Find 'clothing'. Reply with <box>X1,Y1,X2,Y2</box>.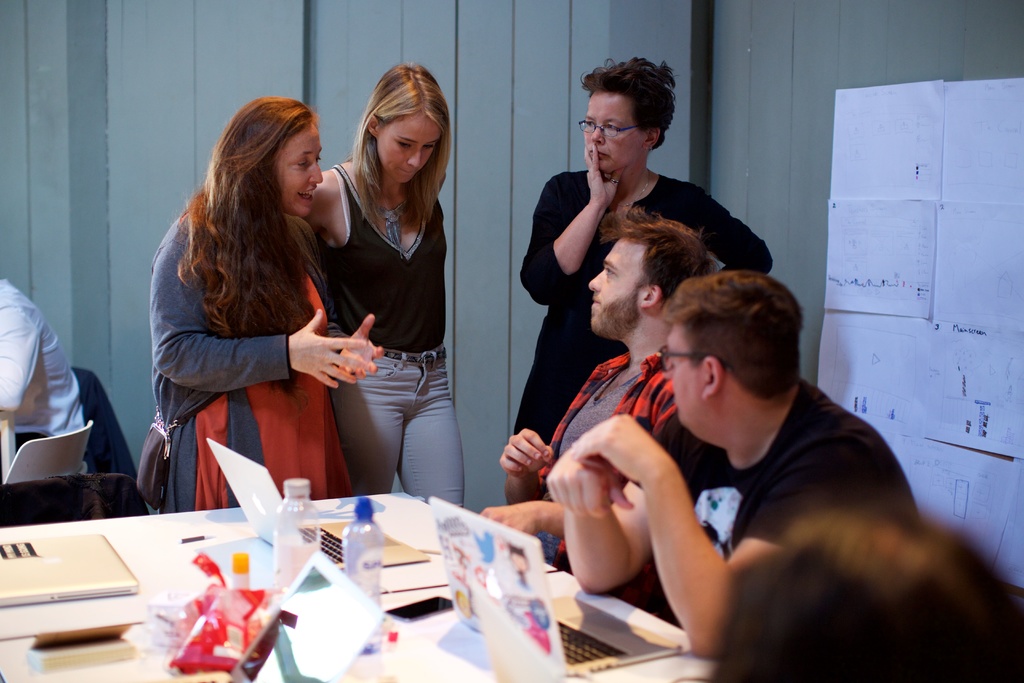
<box>0,278,84,484</box>.
